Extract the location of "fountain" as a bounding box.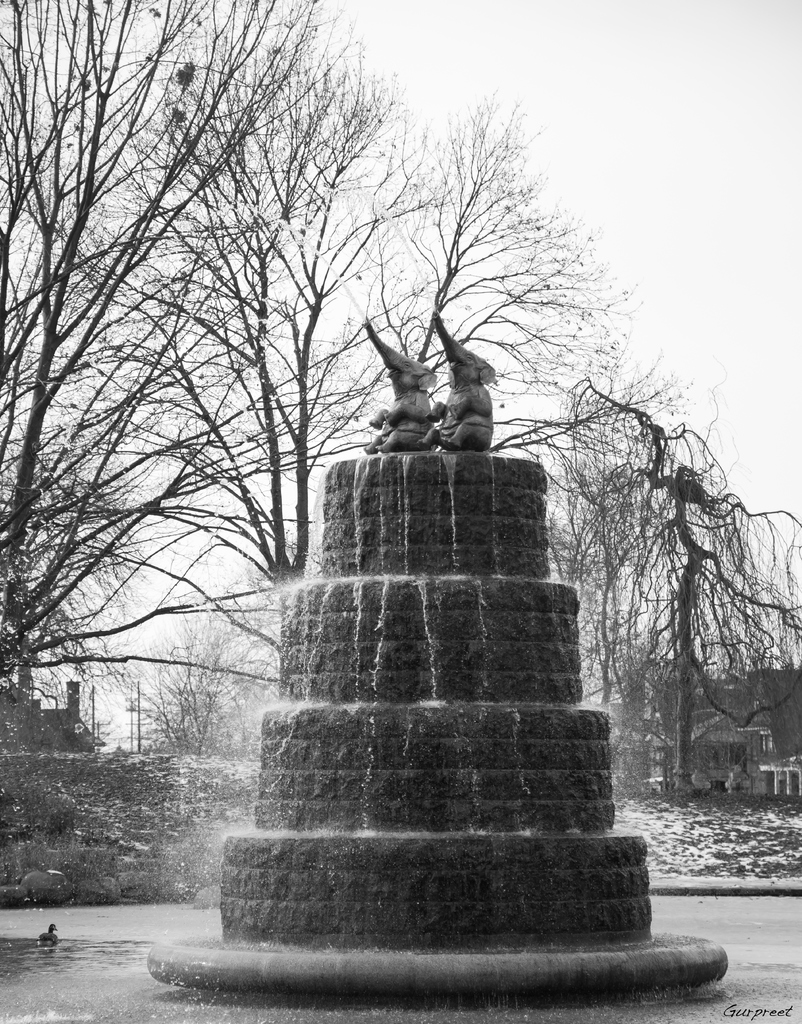
x1=185 y1=332 x2=659 y2=1023.
